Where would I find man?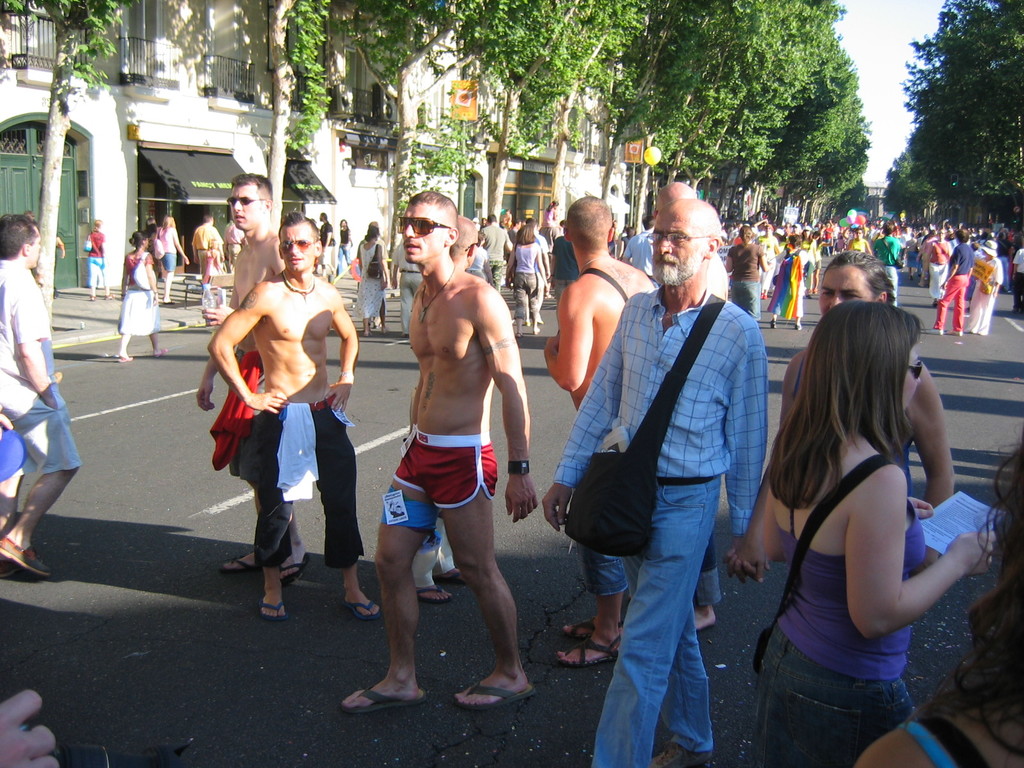
At 410, 213, 479, 606.
